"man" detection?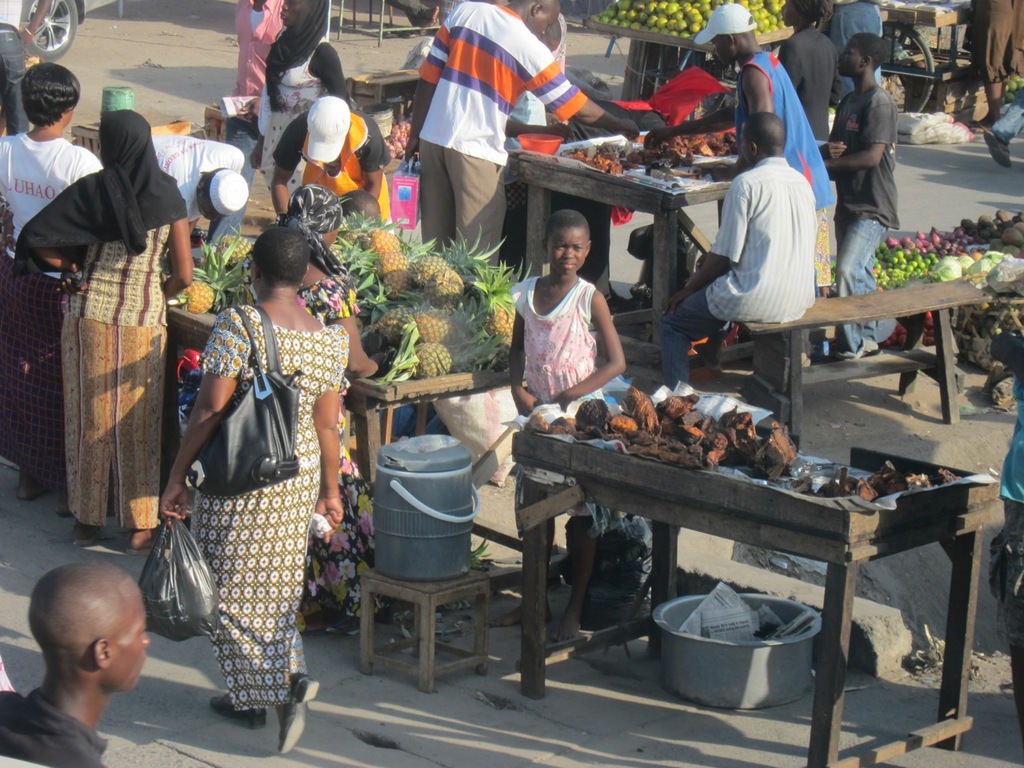
x1=201, y1=0, x2=295, y2=258
